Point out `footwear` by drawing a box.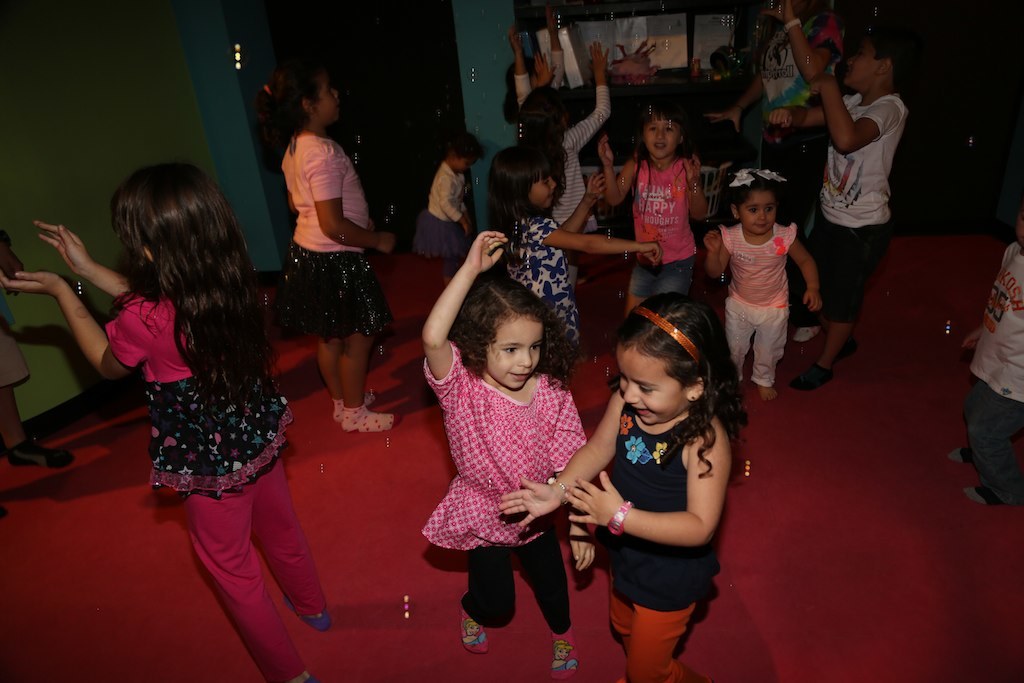
box=[461, 611, 488, 658].
